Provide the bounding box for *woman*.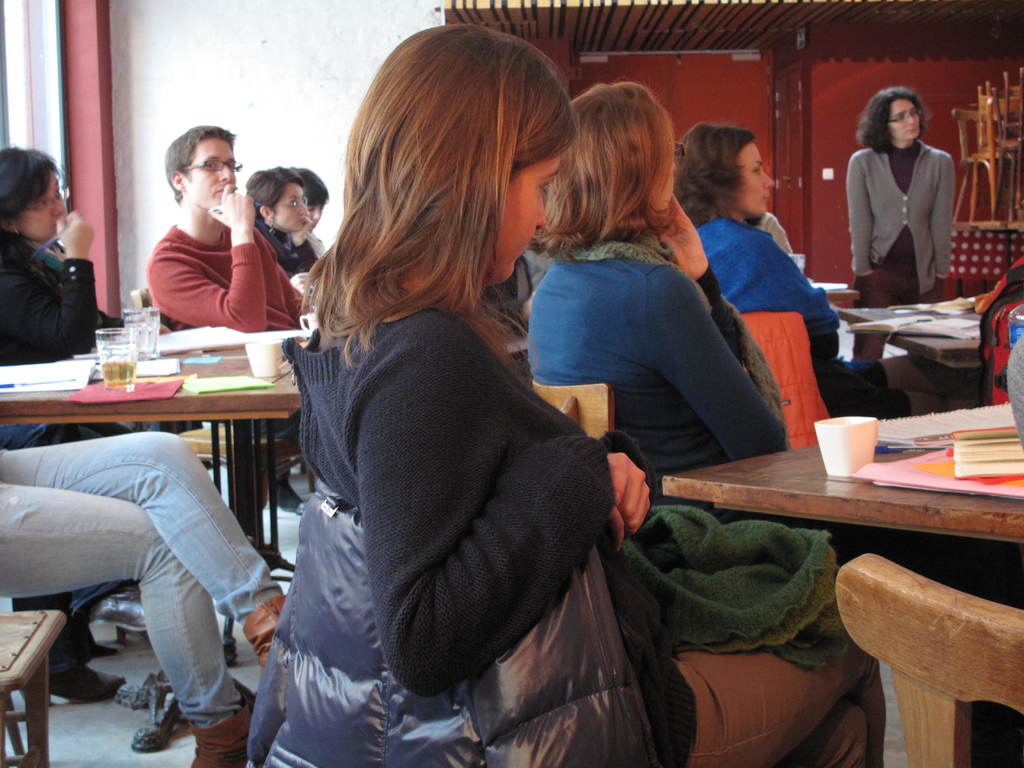
l=523, t=74, r=863, b=570.
